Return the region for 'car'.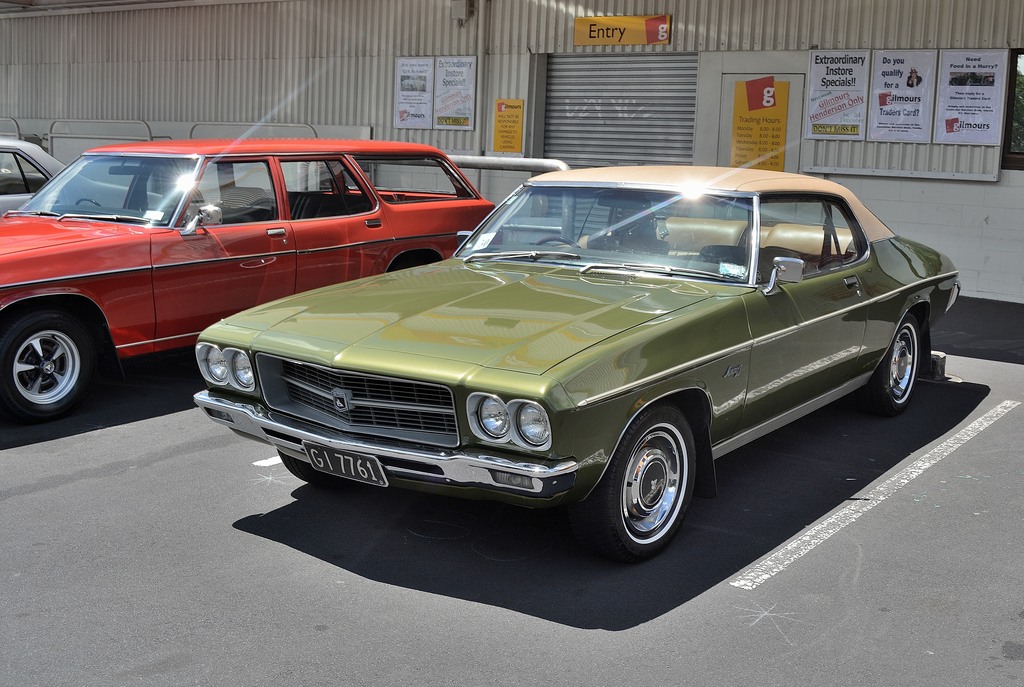
region(0, 138, 69, 211).
